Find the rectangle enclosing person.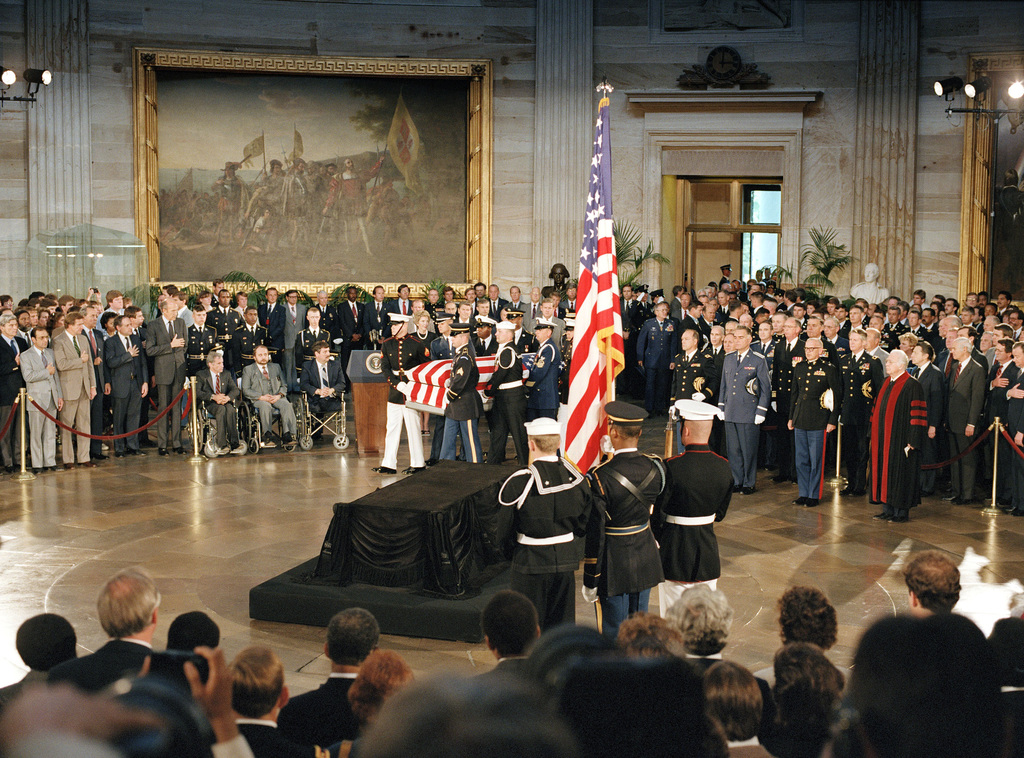
locate(619, 289, 629, 331).
